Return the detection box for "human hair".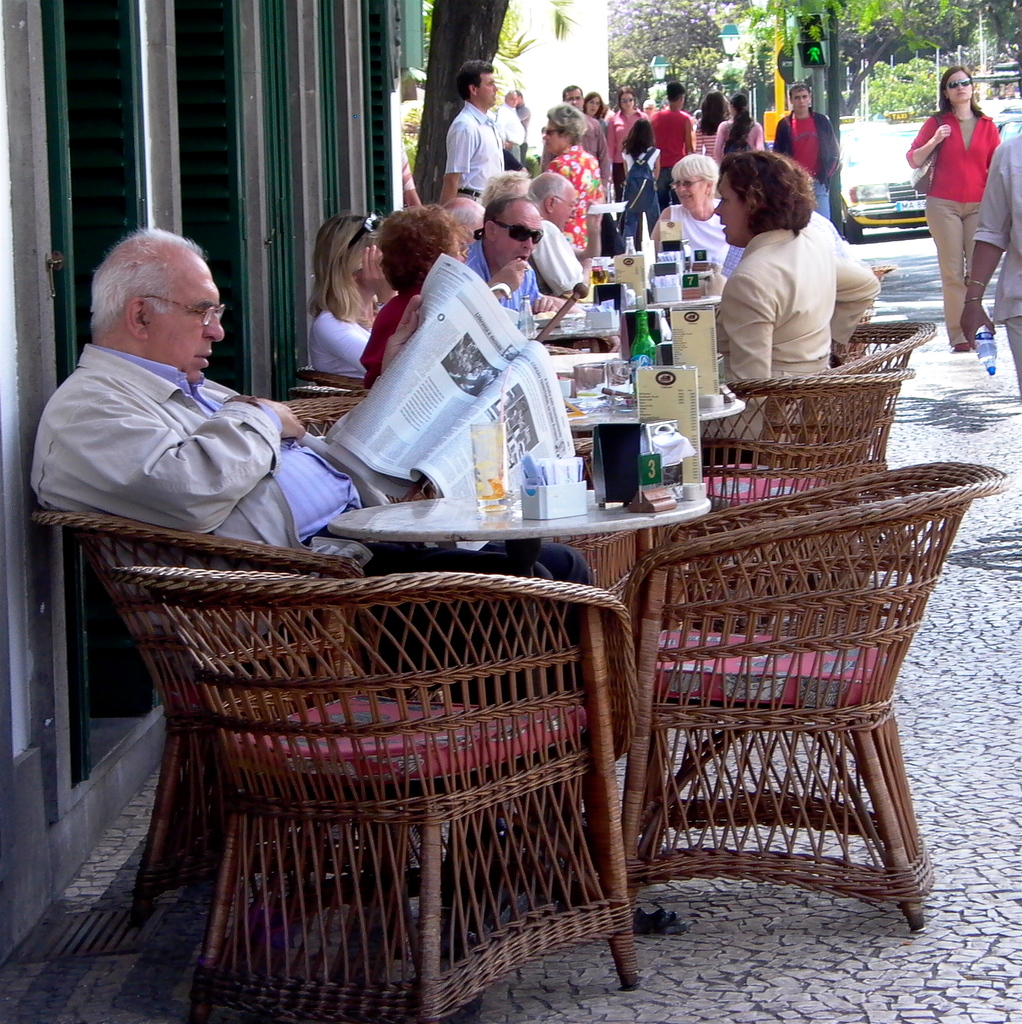
x1=619 y1=117 x2=654 y2=163.
